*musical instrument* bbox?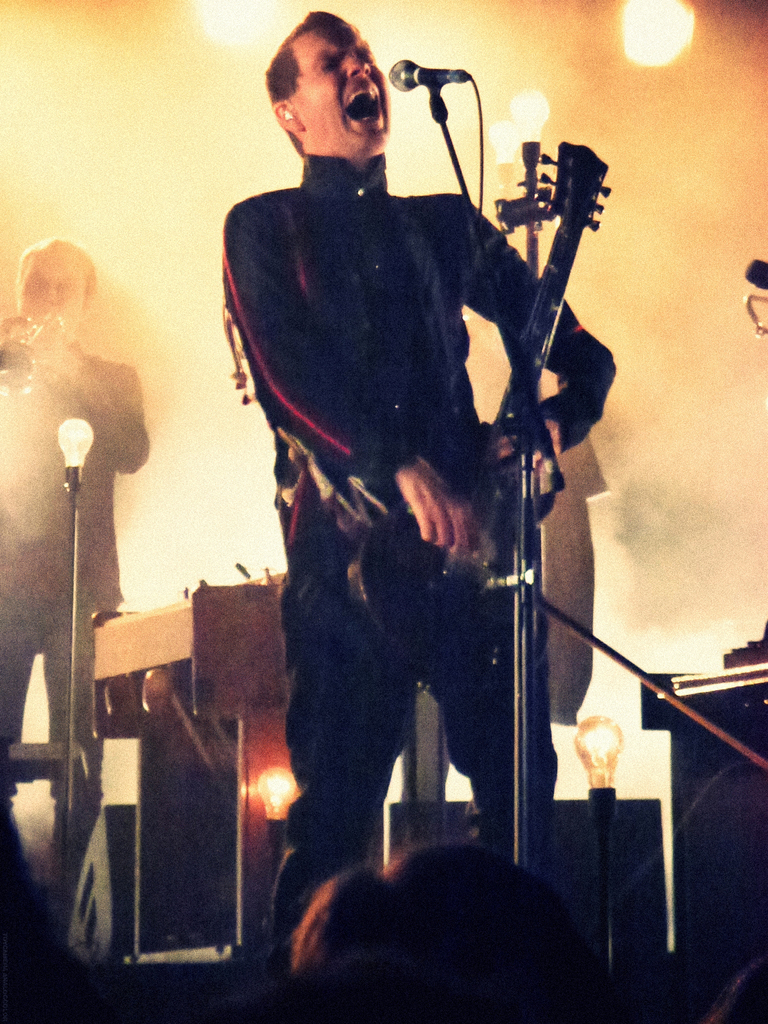
348, 139, 612, 692
